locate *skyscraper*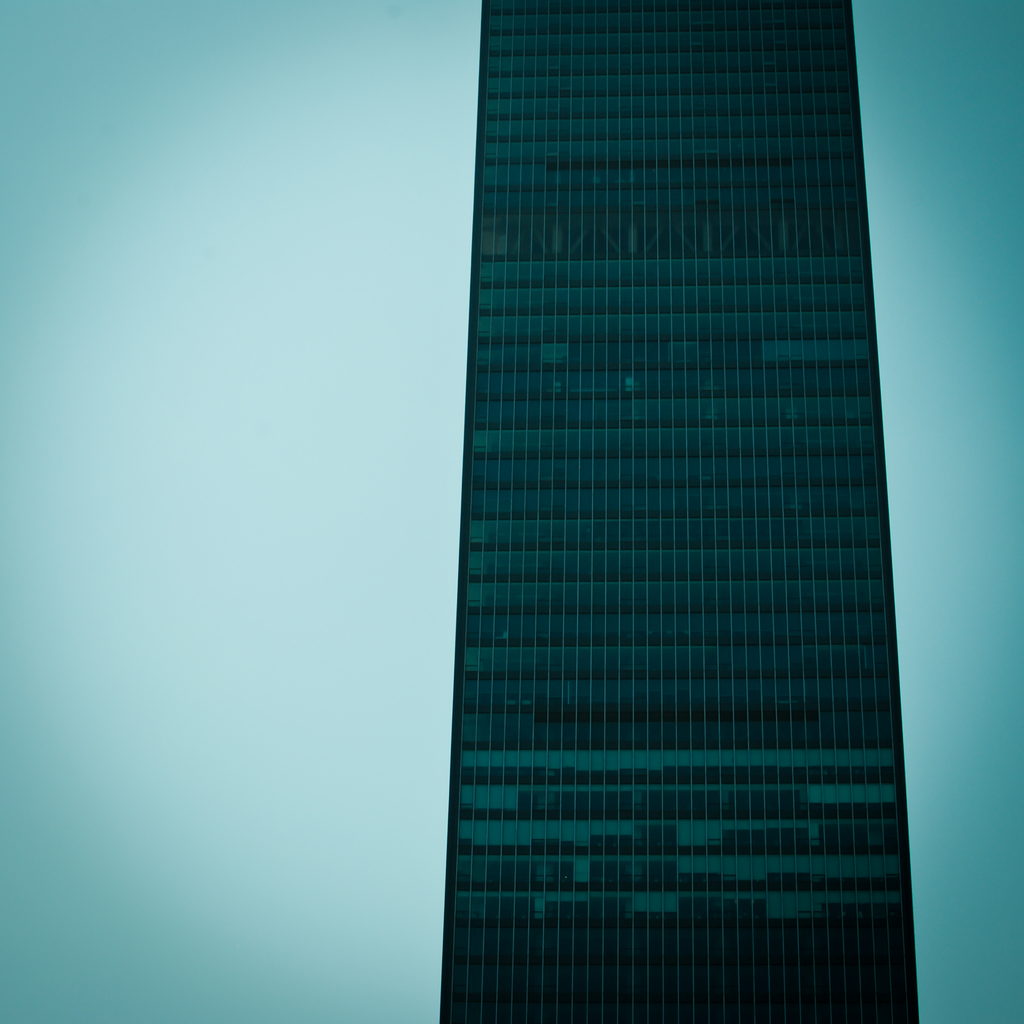
locate(439, 3, 945, 1023)
